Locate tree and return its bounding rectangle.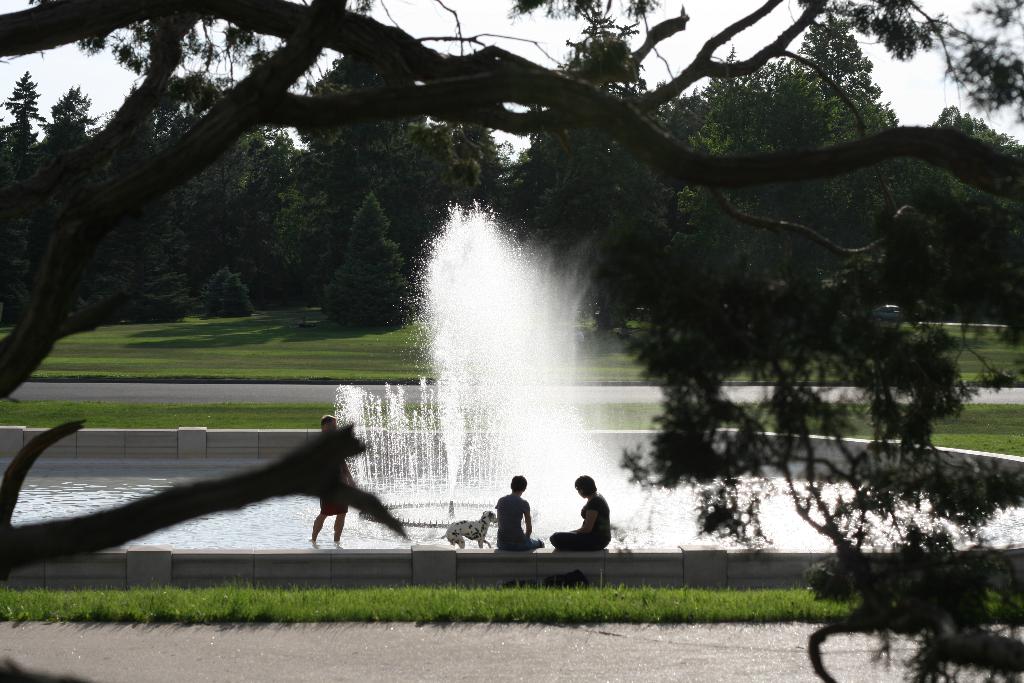
crop(30, 83, 114, 322).
